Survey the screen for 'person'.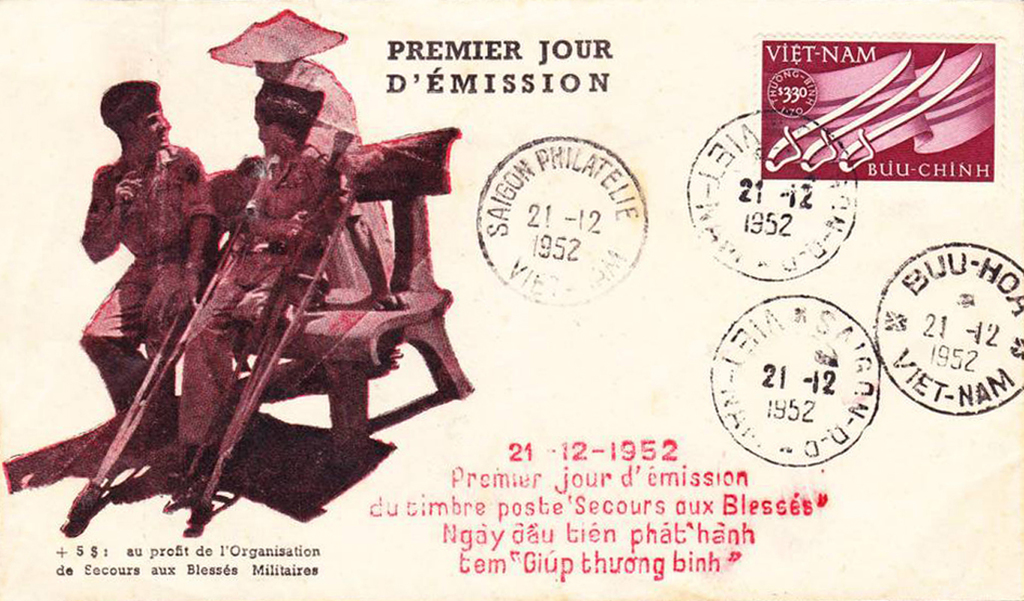
Survey found: crop(59, 71, 223, 533).
